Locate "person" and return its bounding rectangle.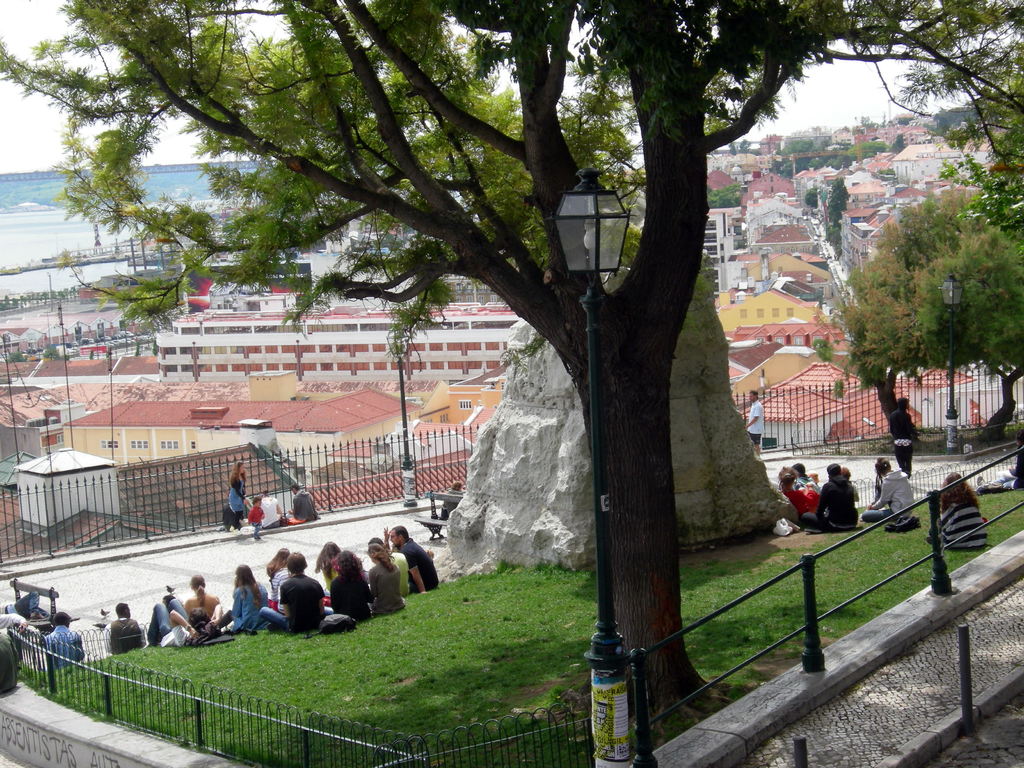
{"x1": 248, "y1": 499, "x2": 267, "y2": 540}.
